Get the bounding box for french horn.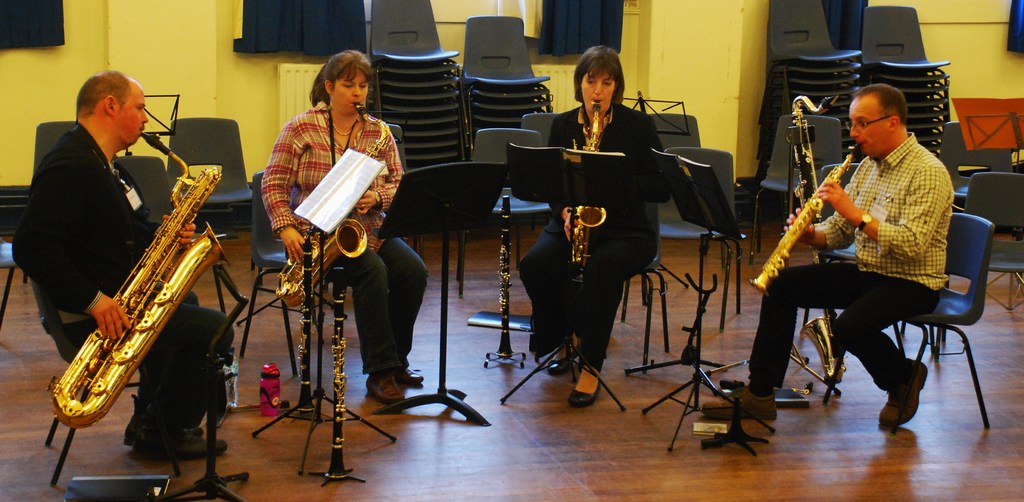
pyautogui.locateOnScreen(321, 243, 350, 481).
